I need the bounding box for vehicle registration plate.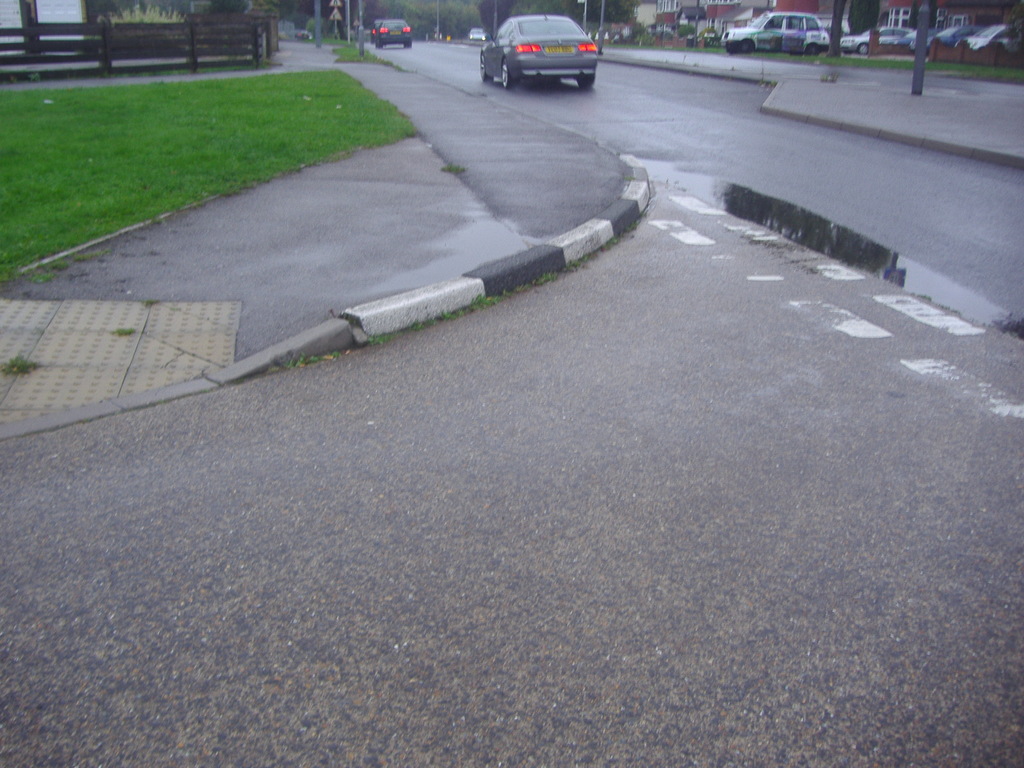
Here it is: x1=542 y1=44 x2=577 y2=58.
